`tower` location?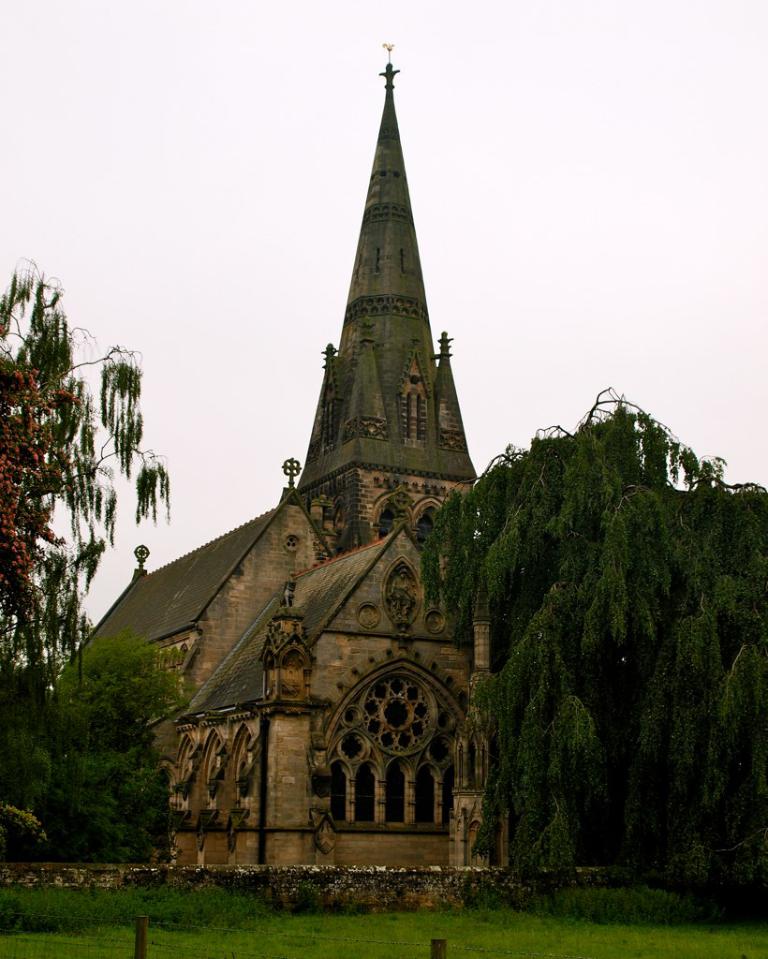
Rect(66, 24, 550, 915)
